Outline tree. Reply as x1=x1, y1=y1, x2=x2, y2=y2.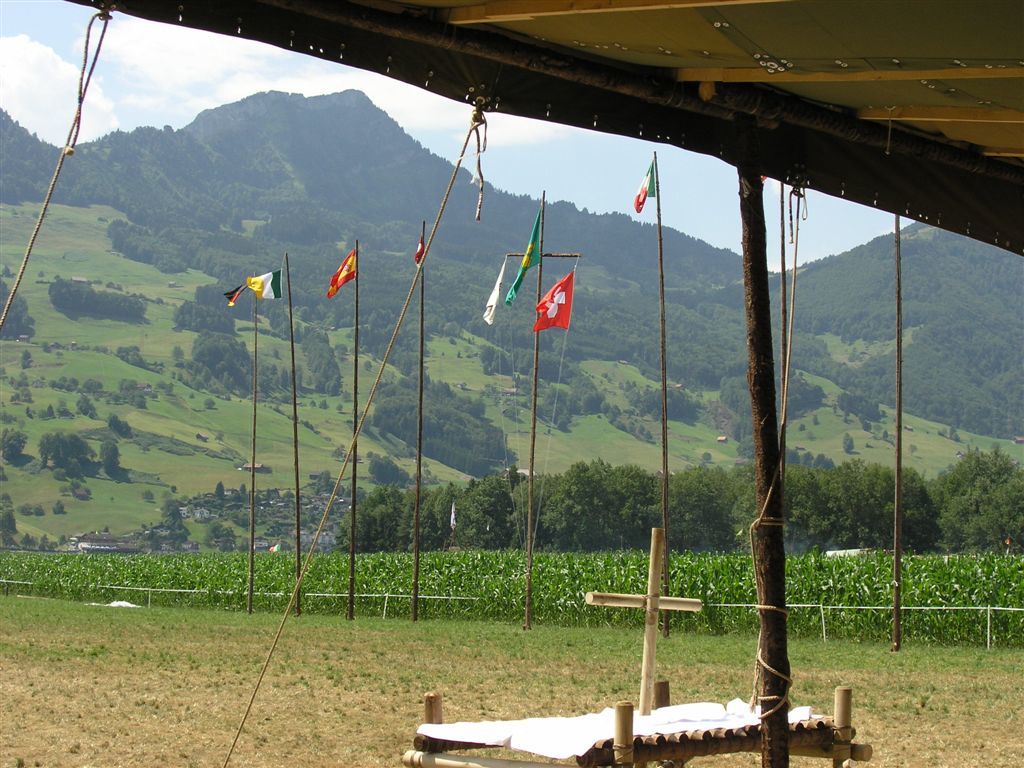
x1=99, y1=523, x2=109, y2=533.
